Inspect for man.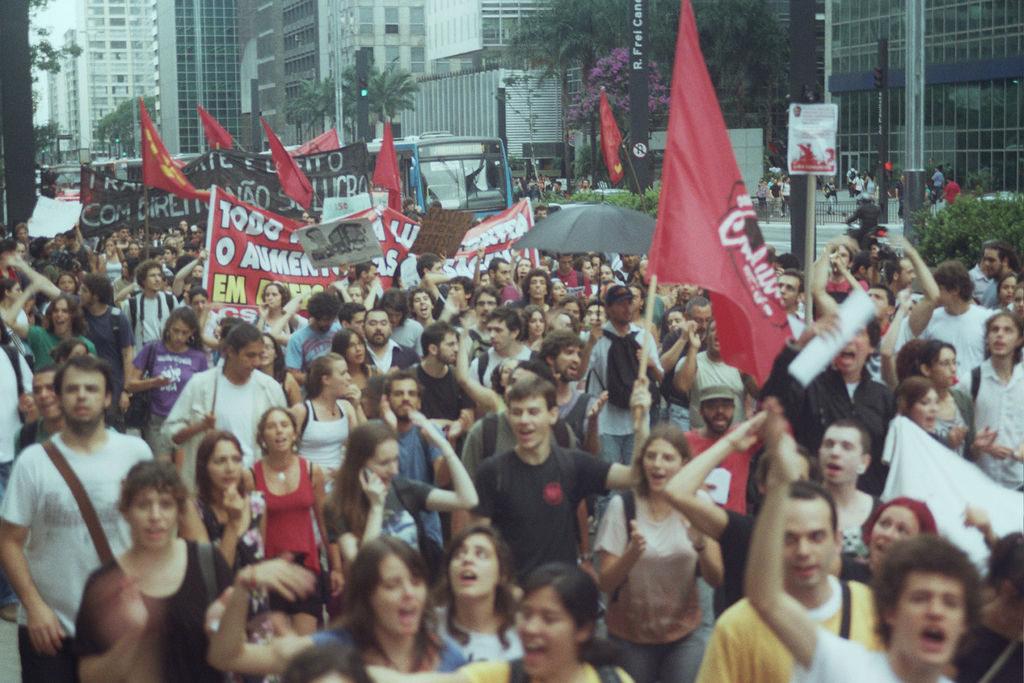
Inspection: crop(749, 415, 1006, 682).
